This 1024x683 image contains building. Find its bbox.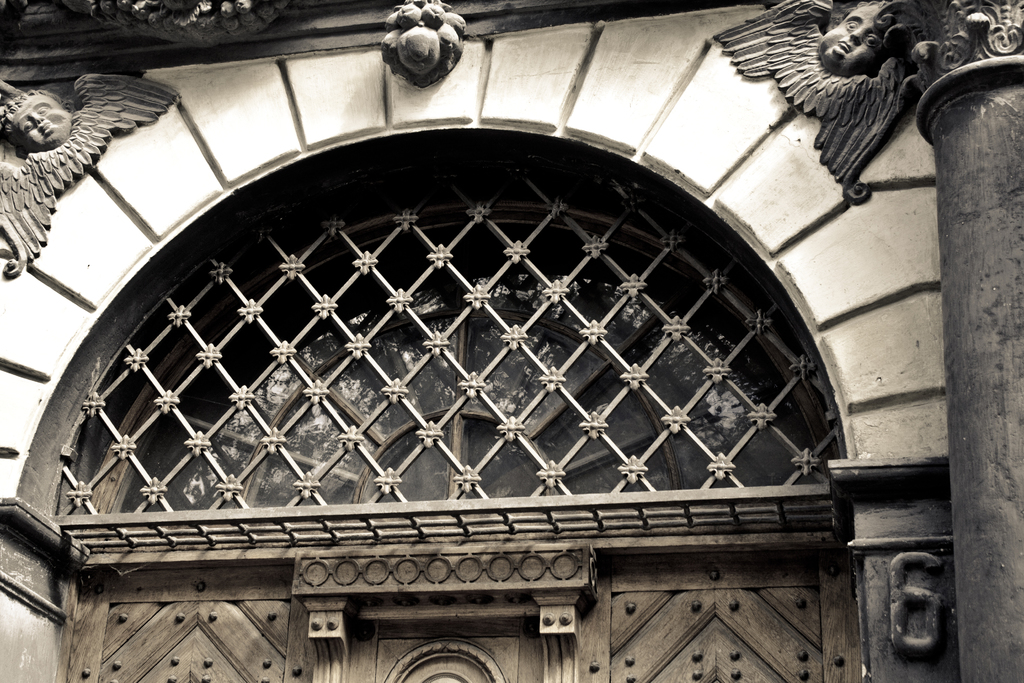
(x1=0, y1=0, x2=1023, y2=682).
